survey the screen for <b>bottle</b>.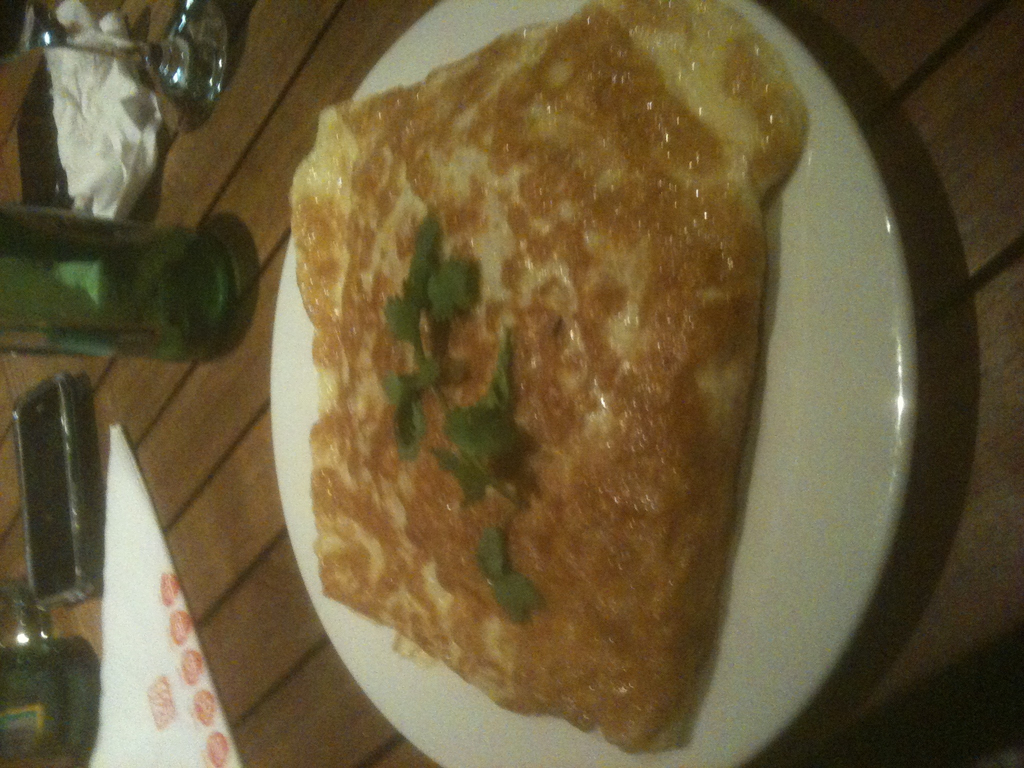
Survey found: (0, 207, 239, 367).
